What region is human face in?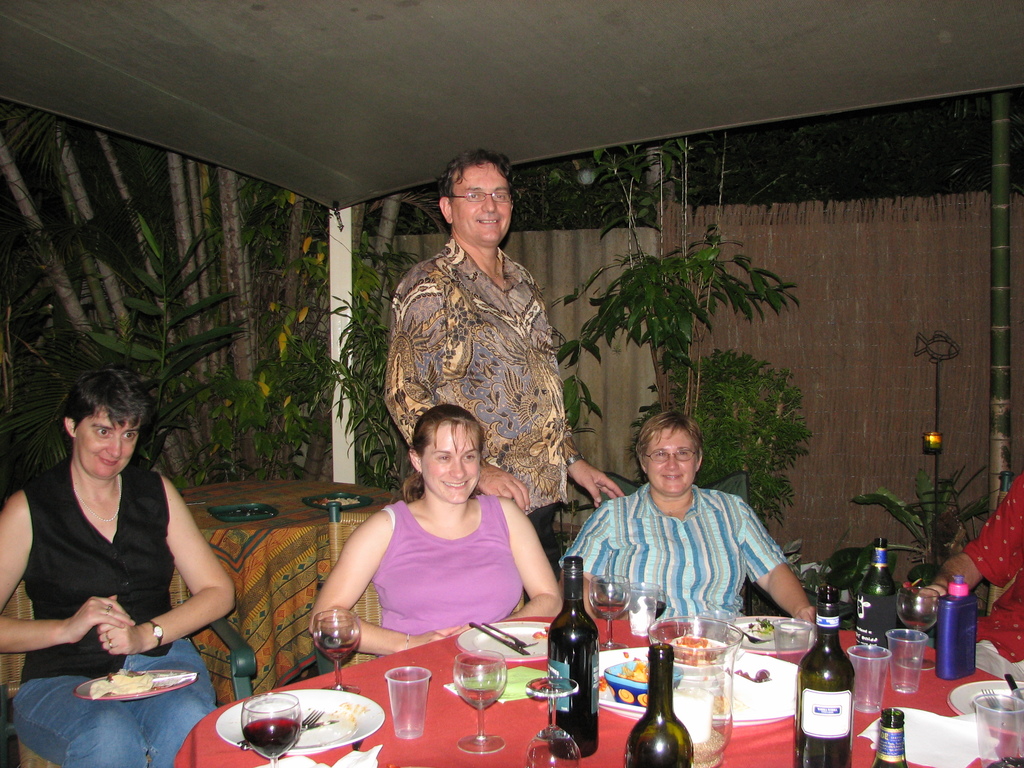
bbox=[649, 429, 699, 494].
